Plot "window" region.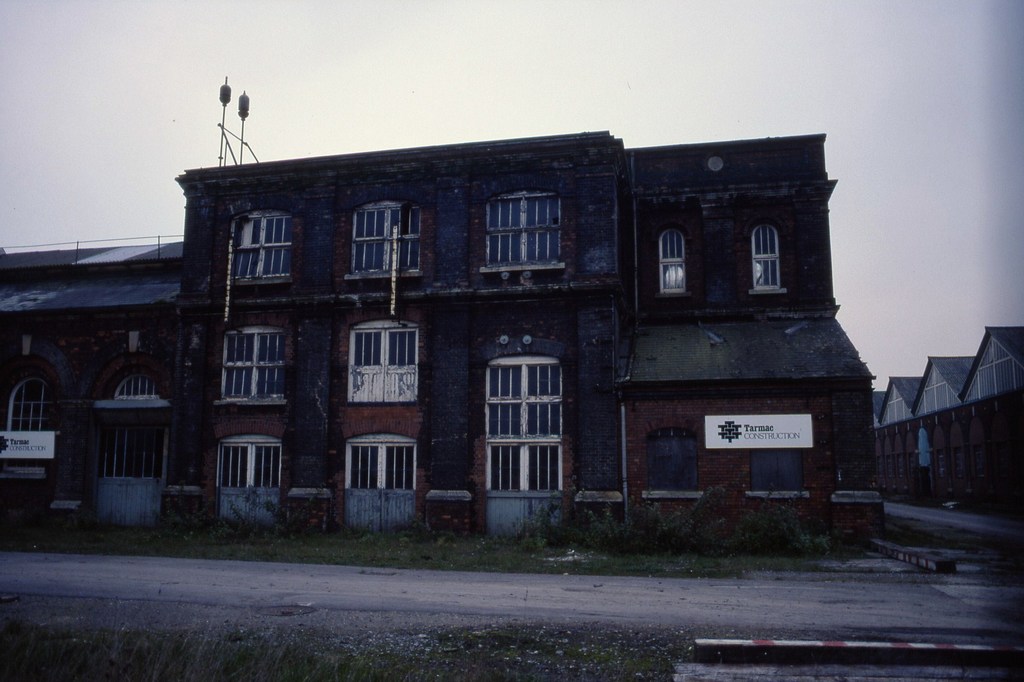
Plotted at <bbox>745, 448, 813, 500</bbox>.
